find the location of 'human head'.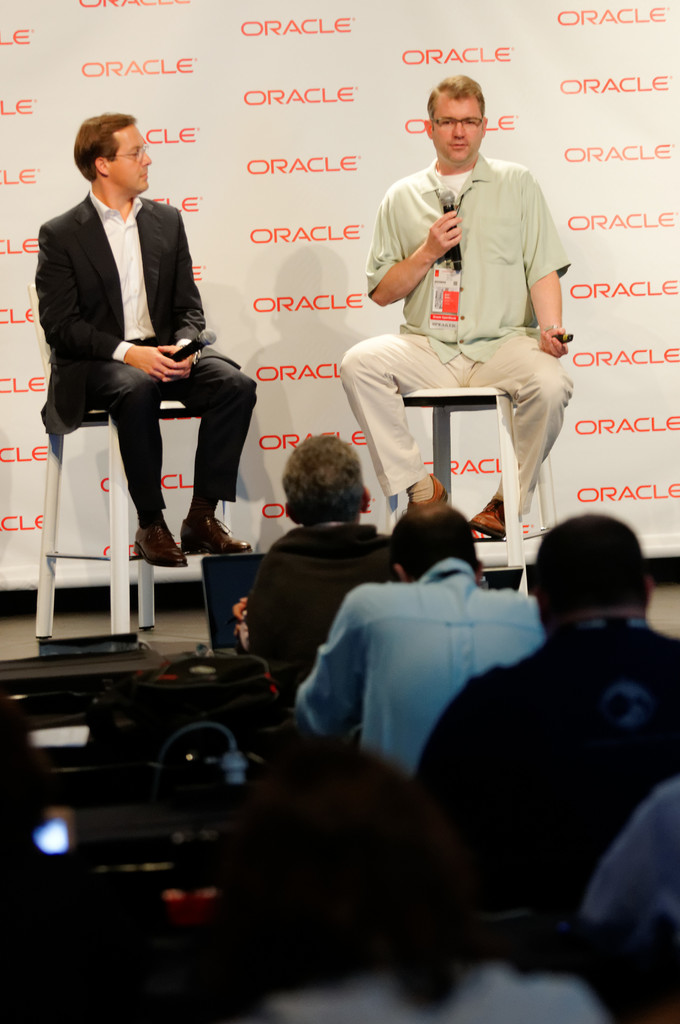
Location: BBox(283, 433, 375, 524).
